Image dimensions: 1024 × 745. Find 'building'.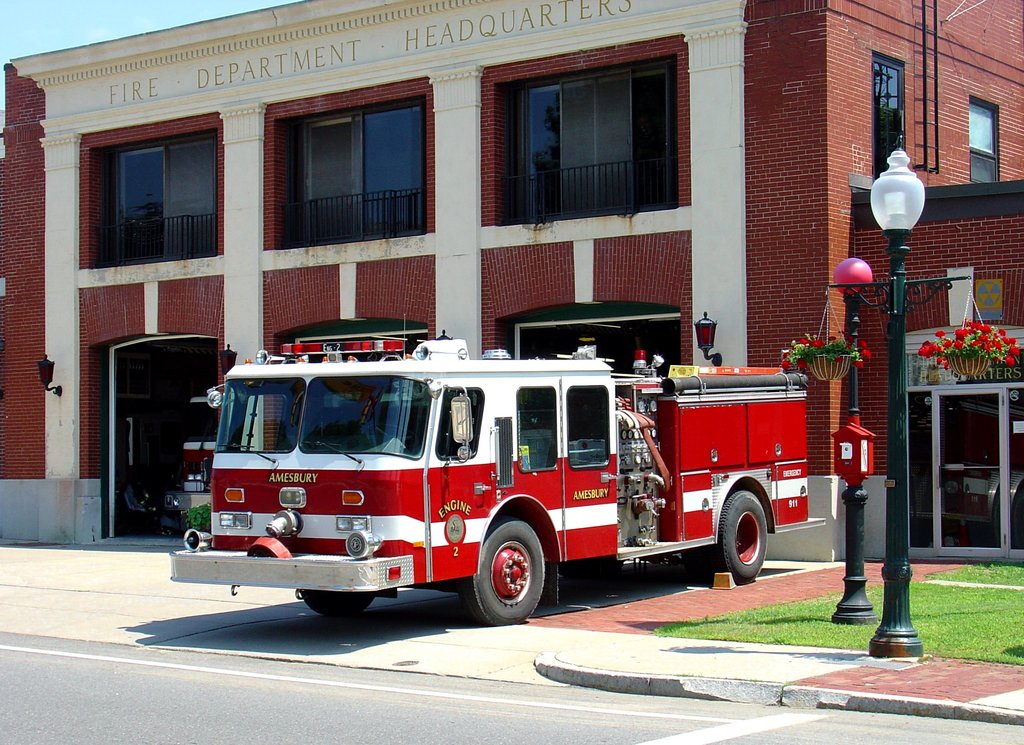
(left=0, top=0, right=1023, bottom=563).
